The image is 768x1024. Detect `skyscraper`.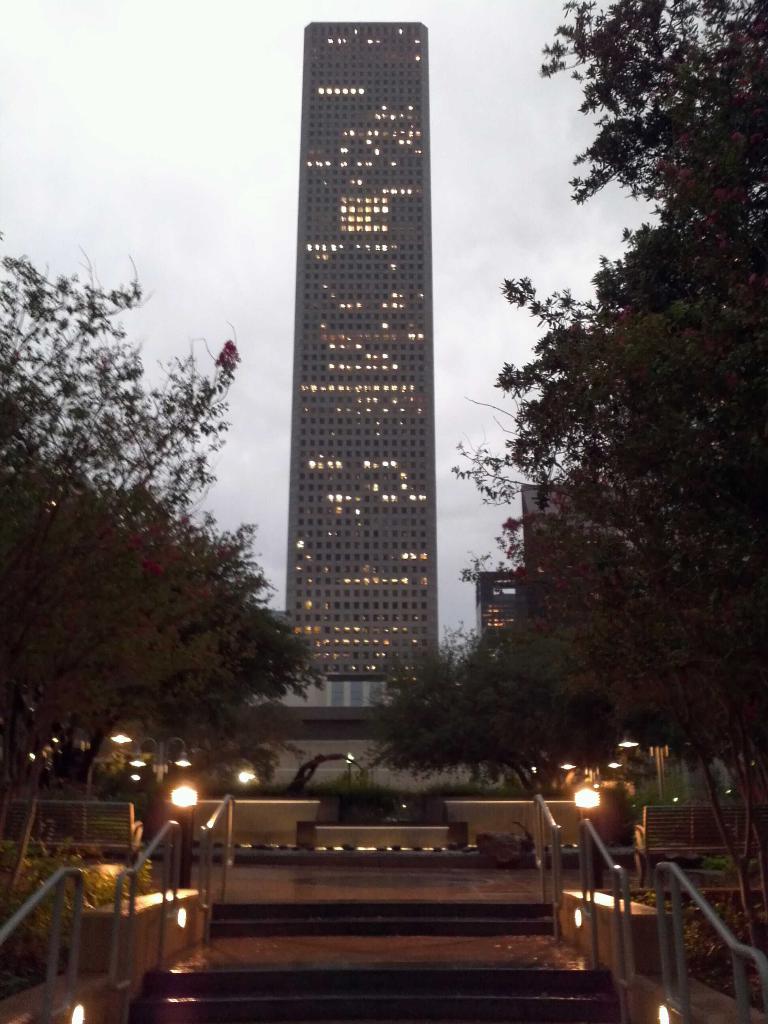
Detection: l=285, t=10, r=428, b=700.
